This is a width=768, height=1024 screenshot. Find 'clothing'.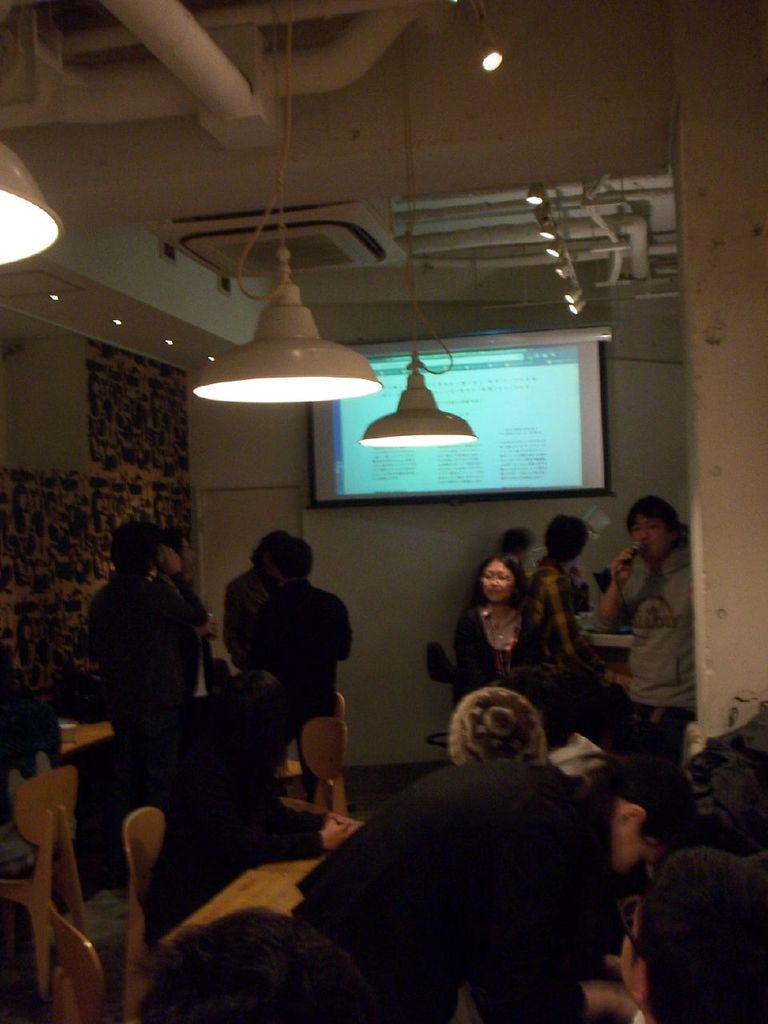
Bounding box: (449, 693, 550, 762).
